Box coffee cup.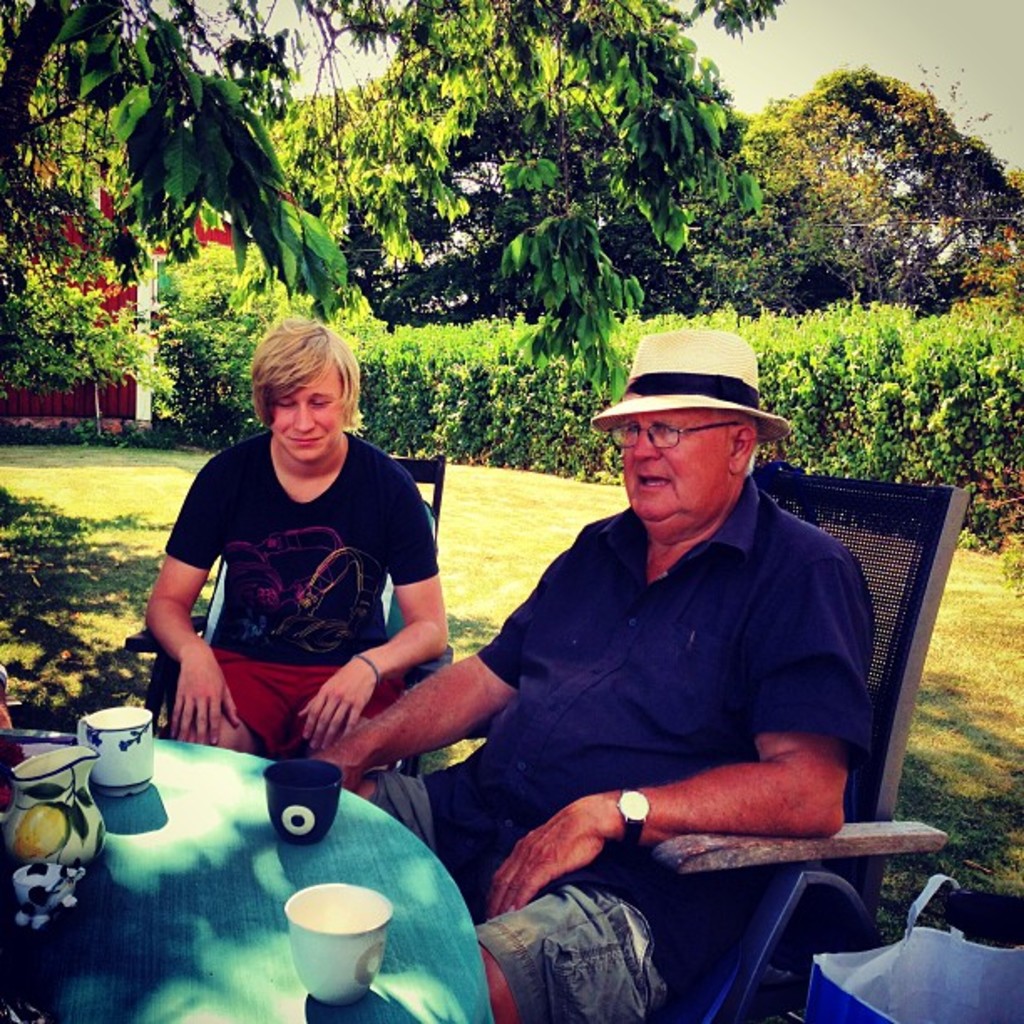
bbox(259, 758, 340, 847).
